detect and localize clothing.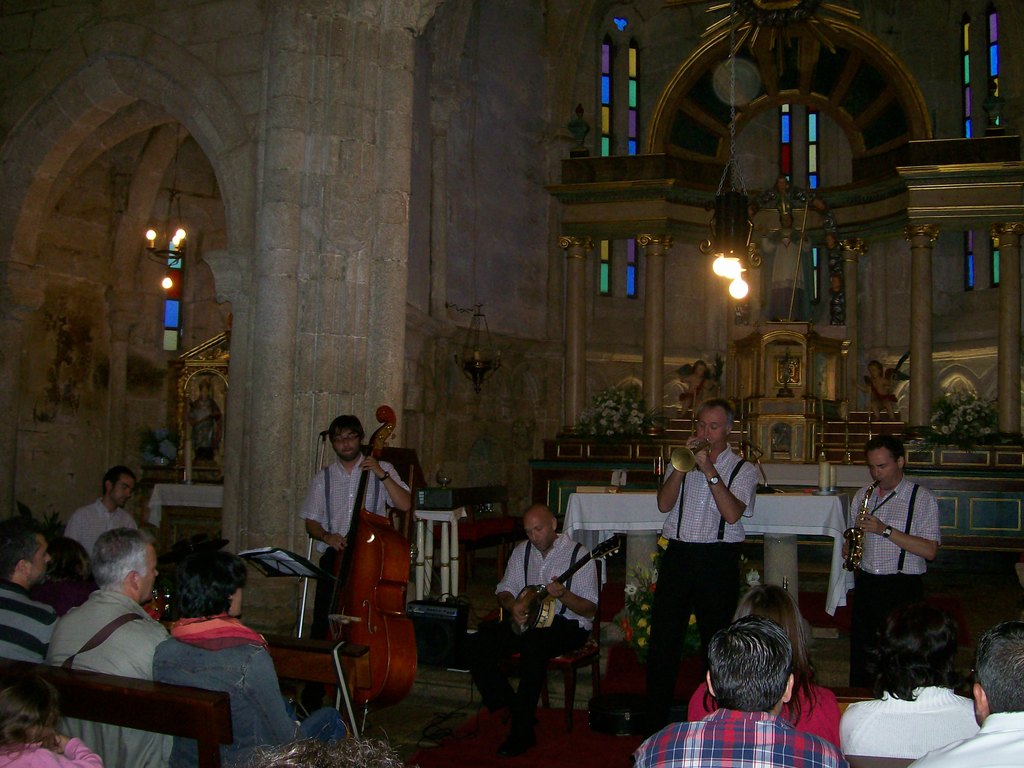
Localized at left=845, top=474, right=941, bottom=686.
